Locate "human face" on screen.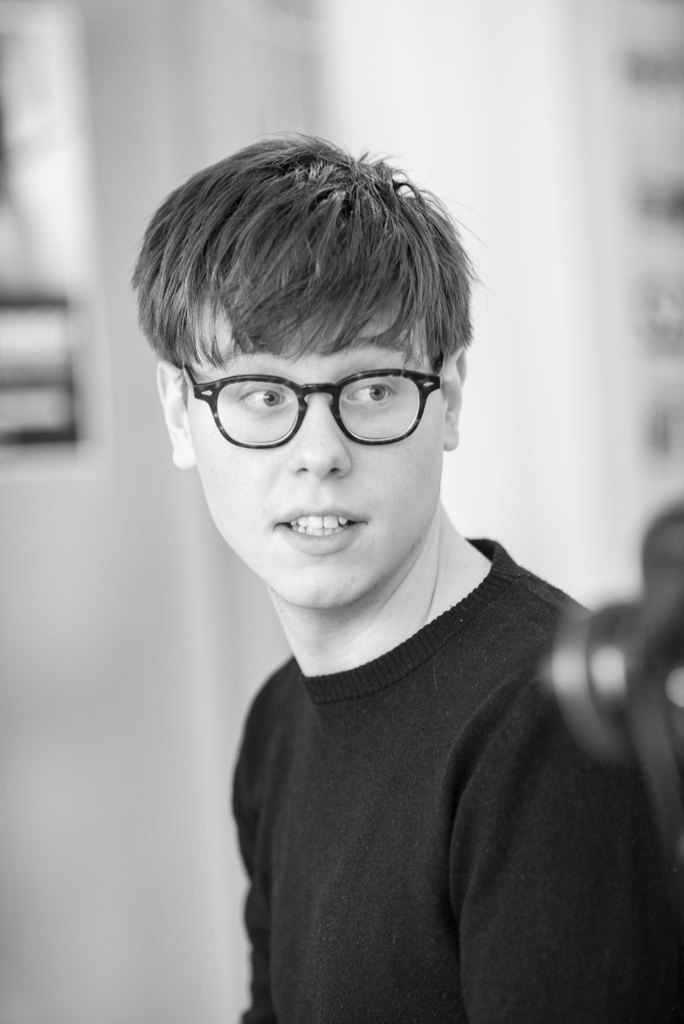
On screen at bbox(189, 283, 448, 613).
